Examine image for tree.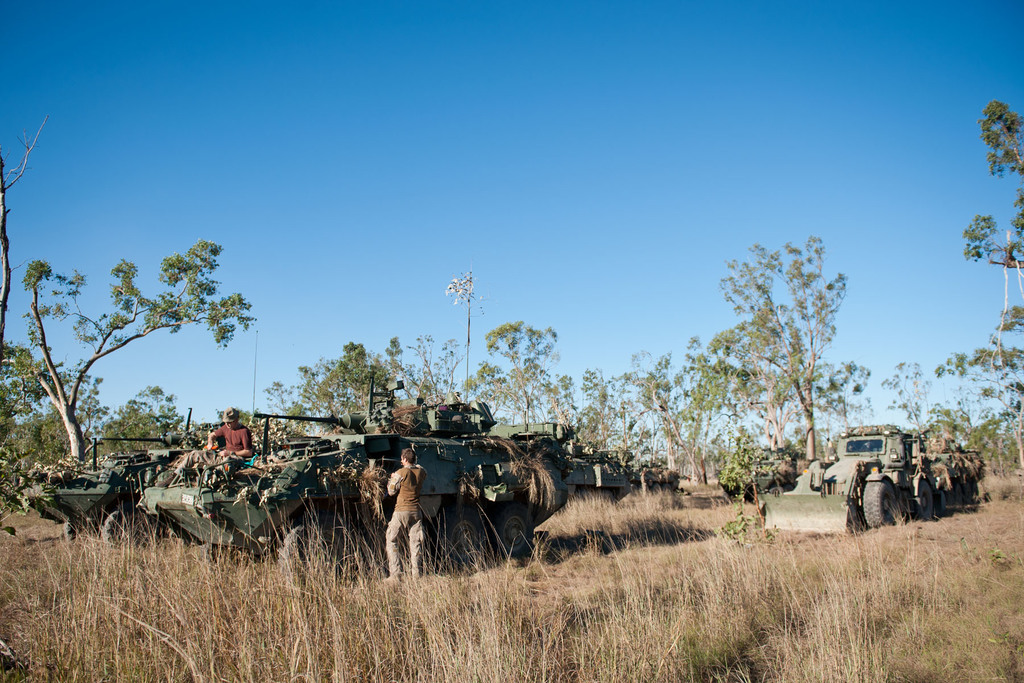
Examination result: BBox(576, 371, 616, 470).
